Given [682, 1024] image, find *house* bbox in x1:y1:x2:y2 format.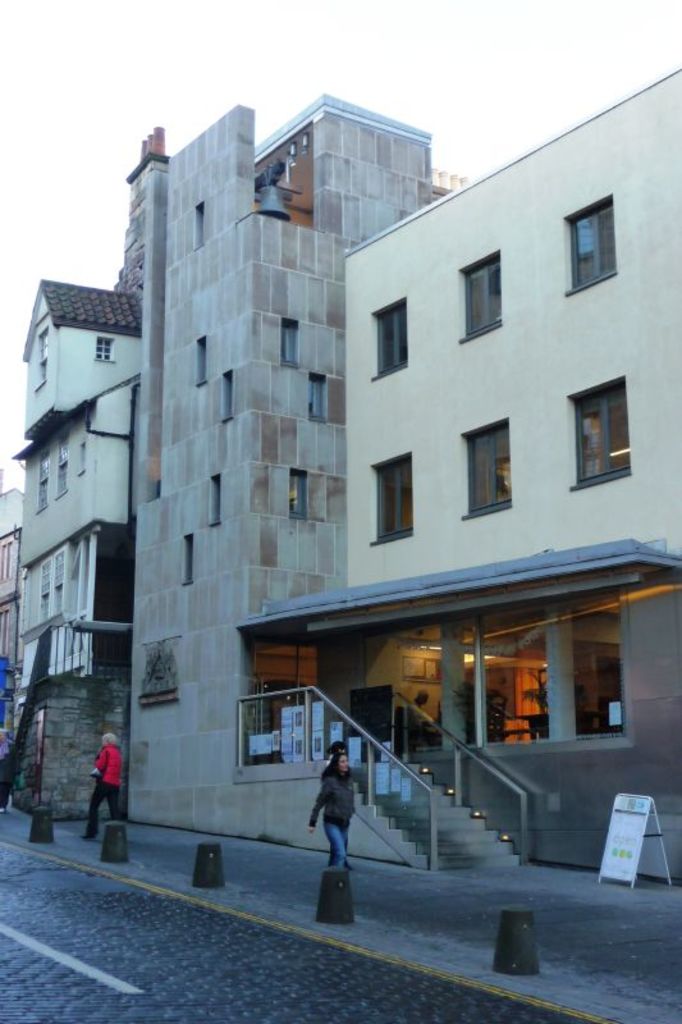
29:56:670:952.
